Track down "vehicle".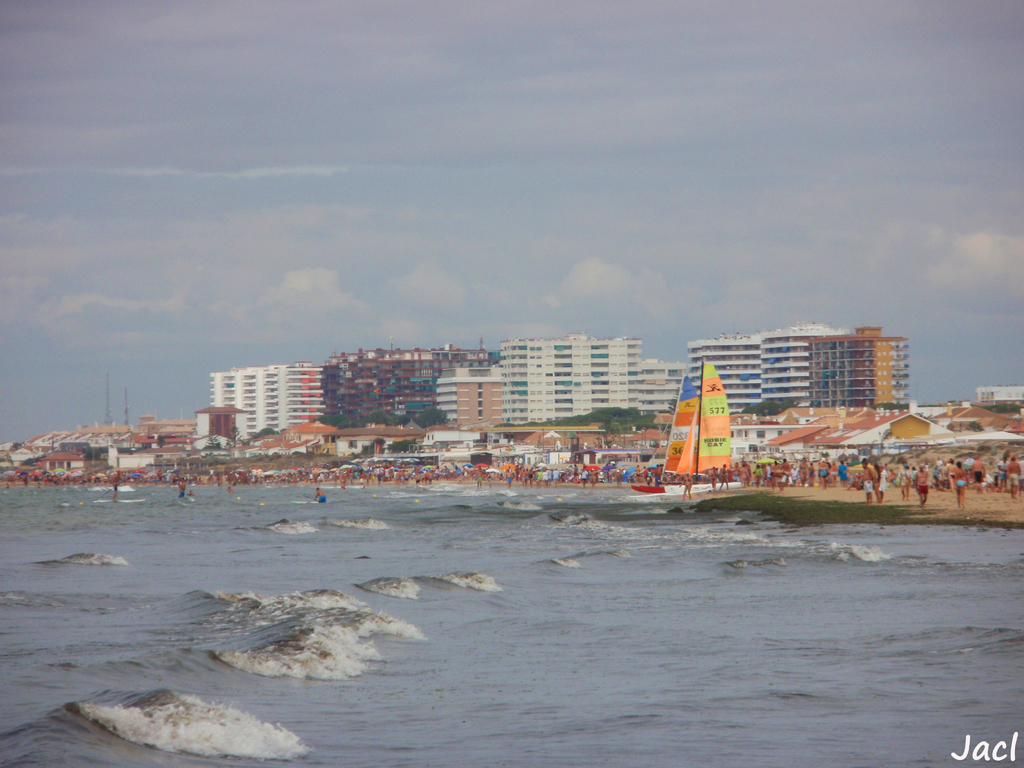
Tracked to (669,362,755,498).
